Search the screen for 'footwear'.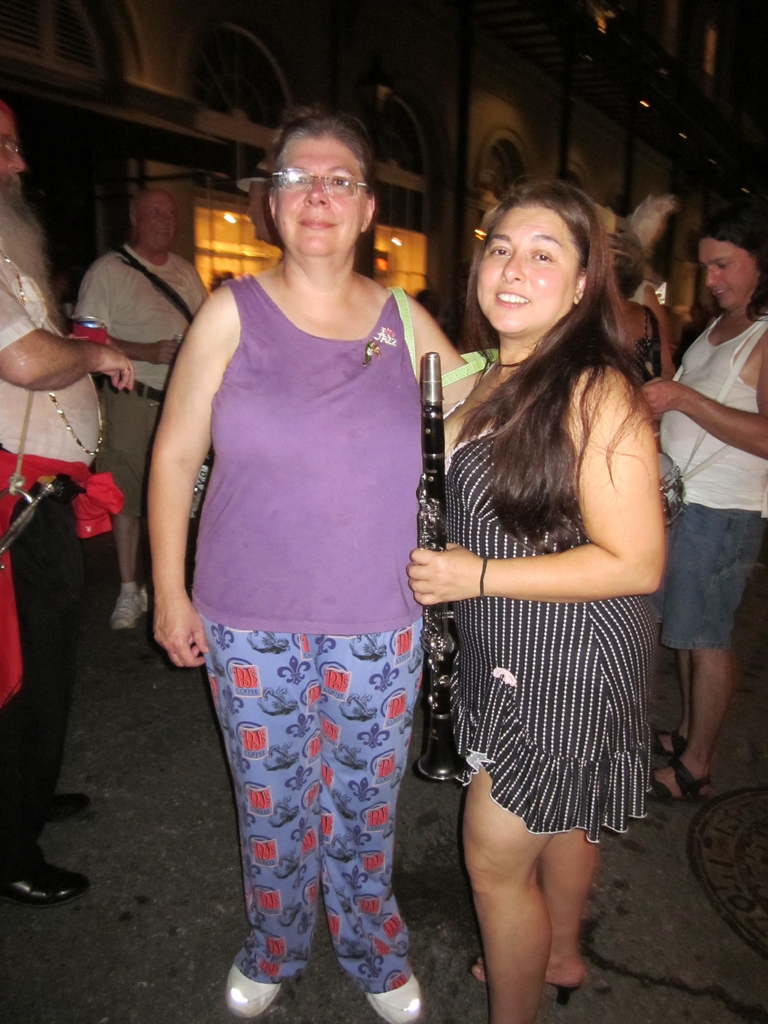
Found at pyautogui.locateOnScreen(465, 949, 593, 1011).
